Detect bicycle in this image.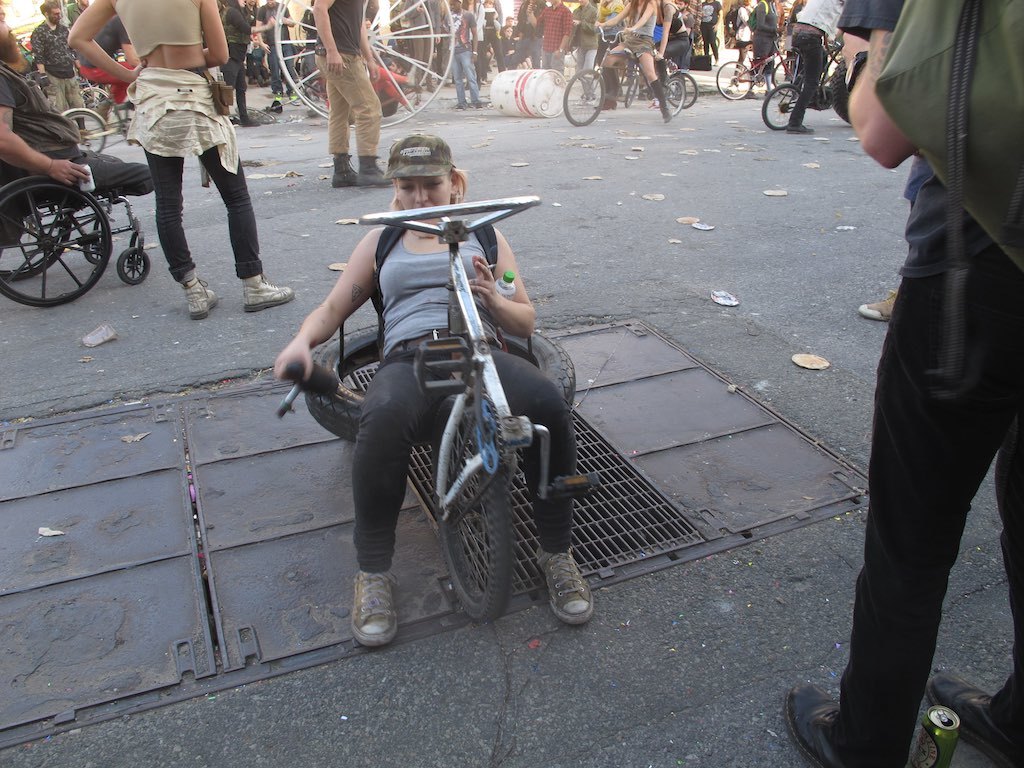
Detection: bbox=(719, 27, 792, 101).
